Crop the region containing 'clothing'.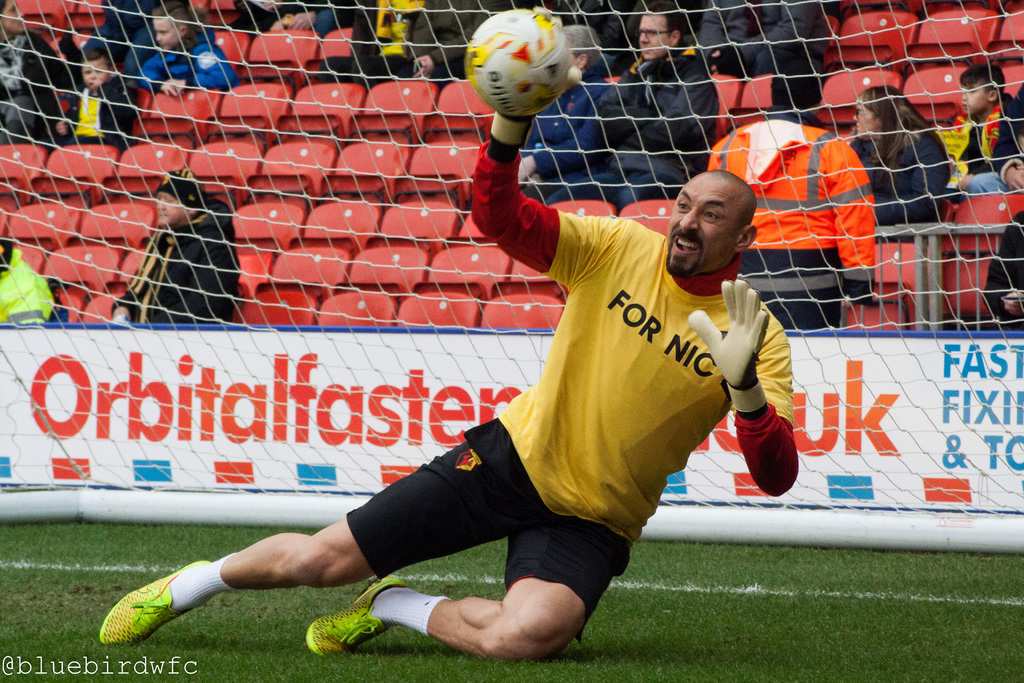
Crop region: bbox(67, 75, 140, 150).
